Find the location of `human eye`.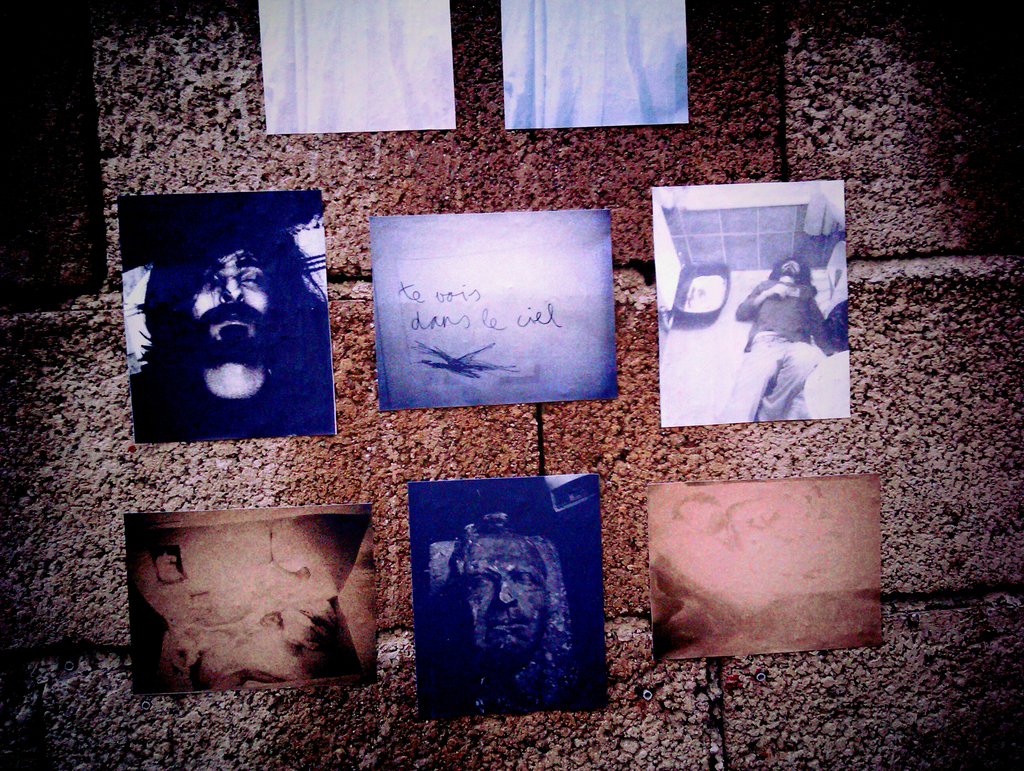
Location: 468:572:493:588.
